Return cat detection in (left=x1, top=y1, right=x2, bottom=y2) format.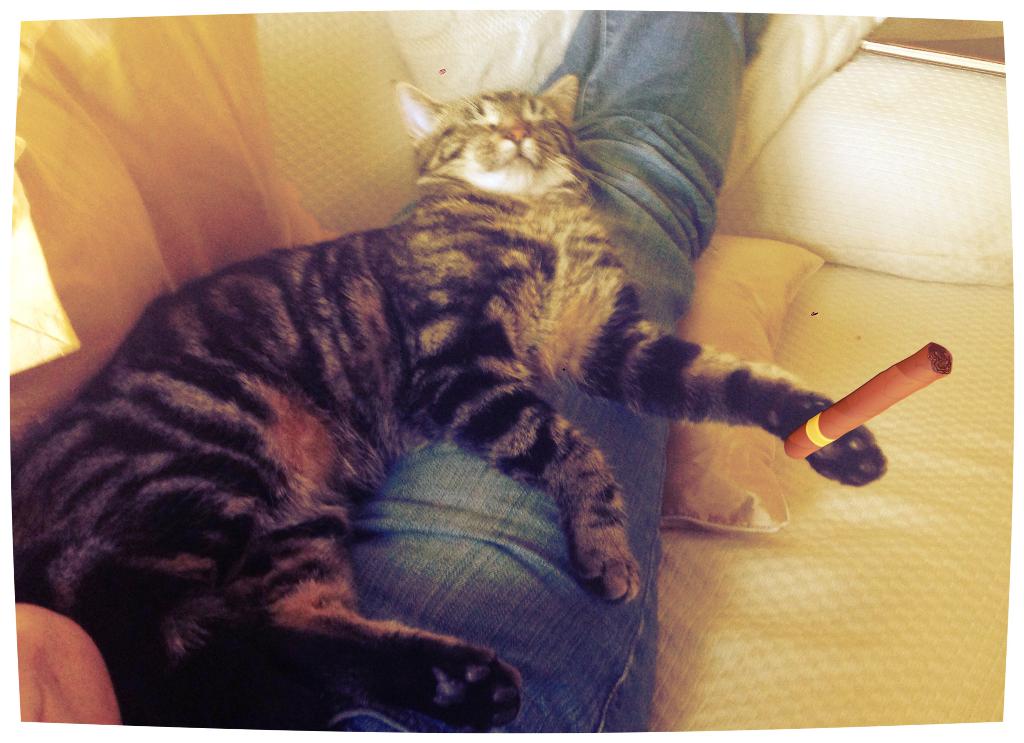
(left=1, top=76, right=884, bottom=742).
